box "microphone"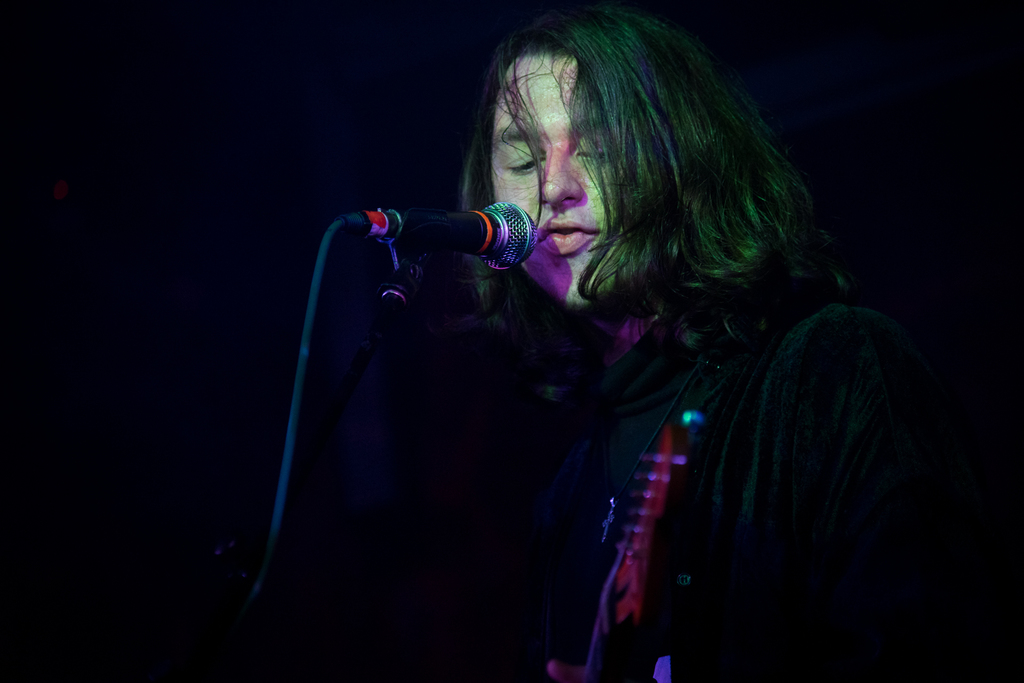
bbox=(334, 198, 549, 278)
